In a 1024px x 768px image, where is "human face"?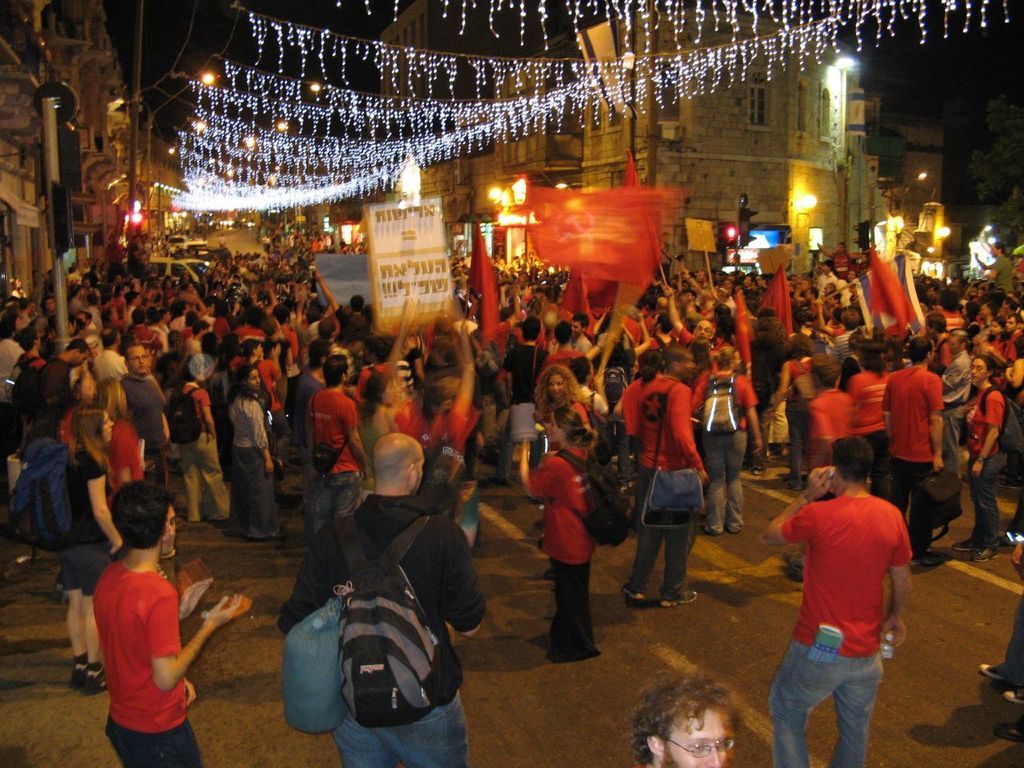
[968, 357, 984, 382].
